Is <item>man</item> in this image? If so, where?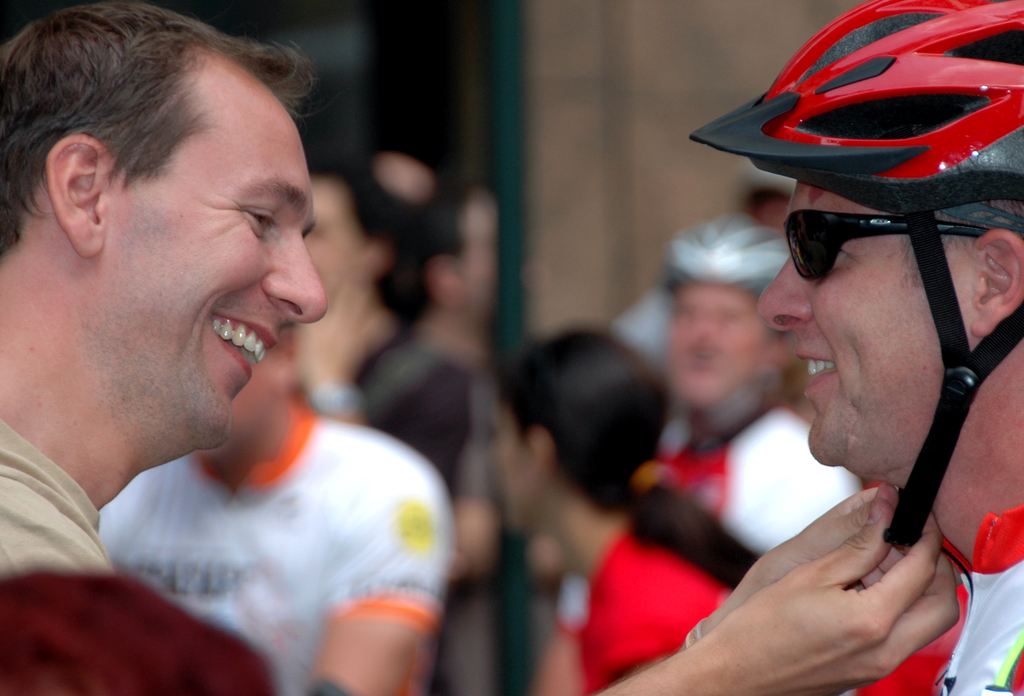
Yes, at <region>341, 154, 506, 695</region>.
